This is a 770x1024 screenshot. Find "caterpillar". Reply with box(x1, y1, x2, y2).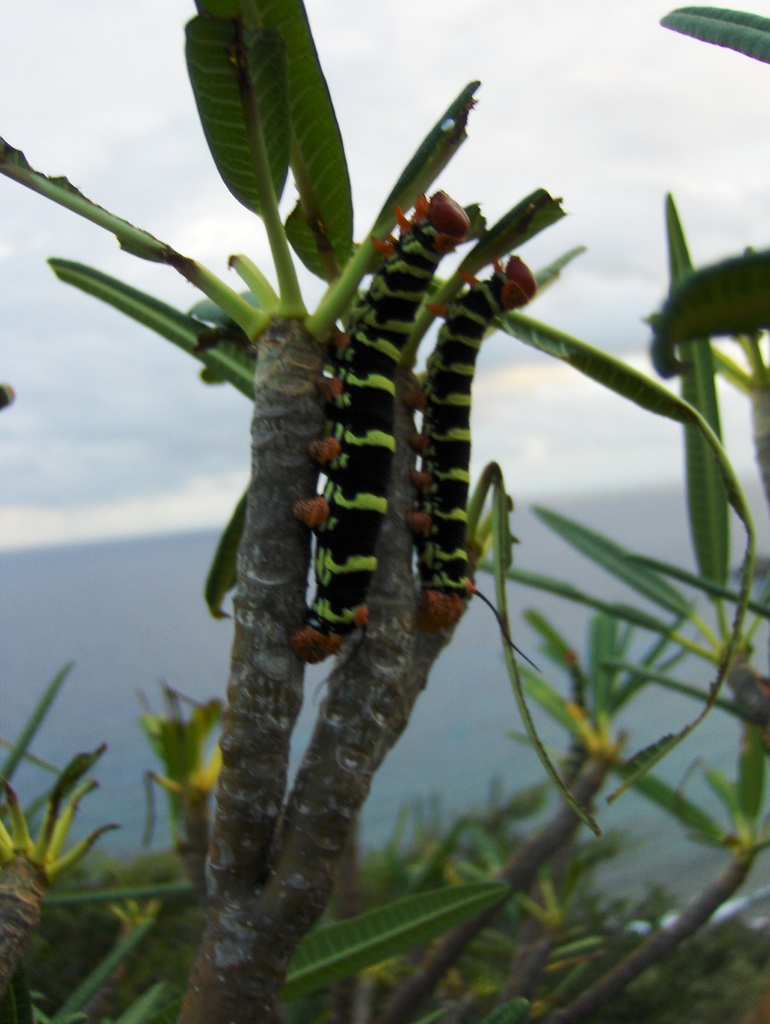
box(408, 250, 546, 638).
